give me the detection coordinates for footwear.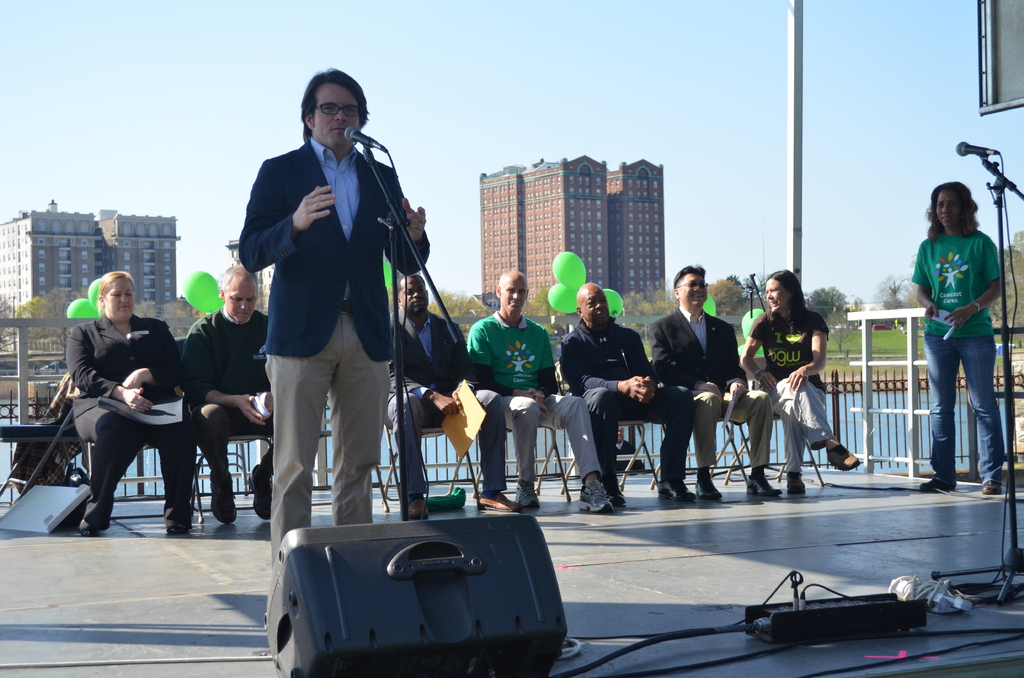
{"x1": 584, "y1": 488, "x2": 618, "y2": 514}.
